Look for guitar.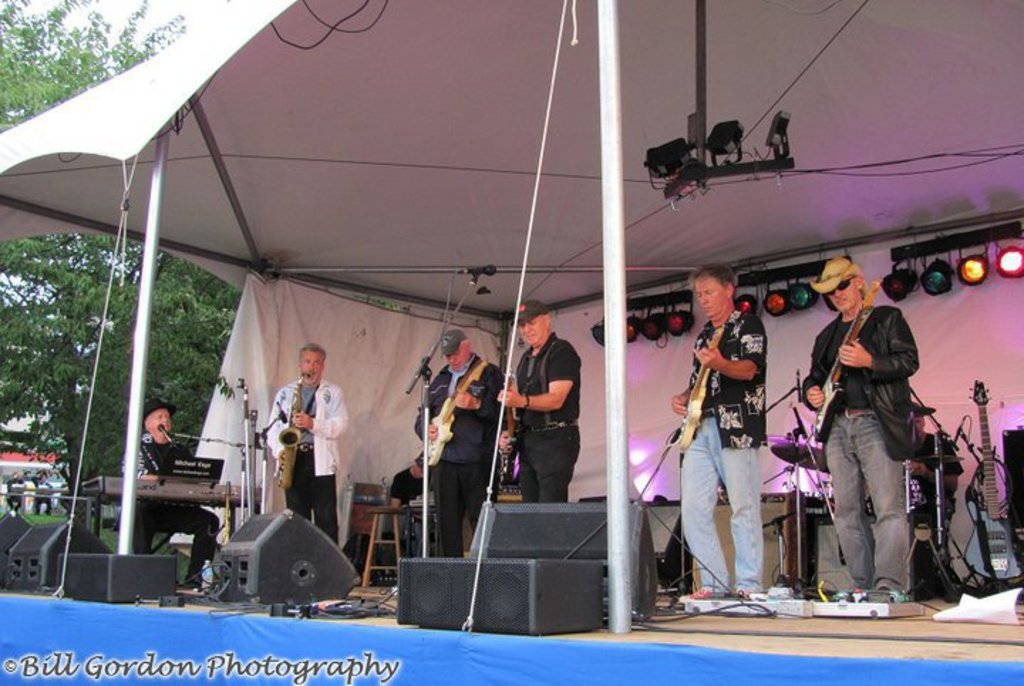
Found: <region>489, 369, 521, 485</region>.
